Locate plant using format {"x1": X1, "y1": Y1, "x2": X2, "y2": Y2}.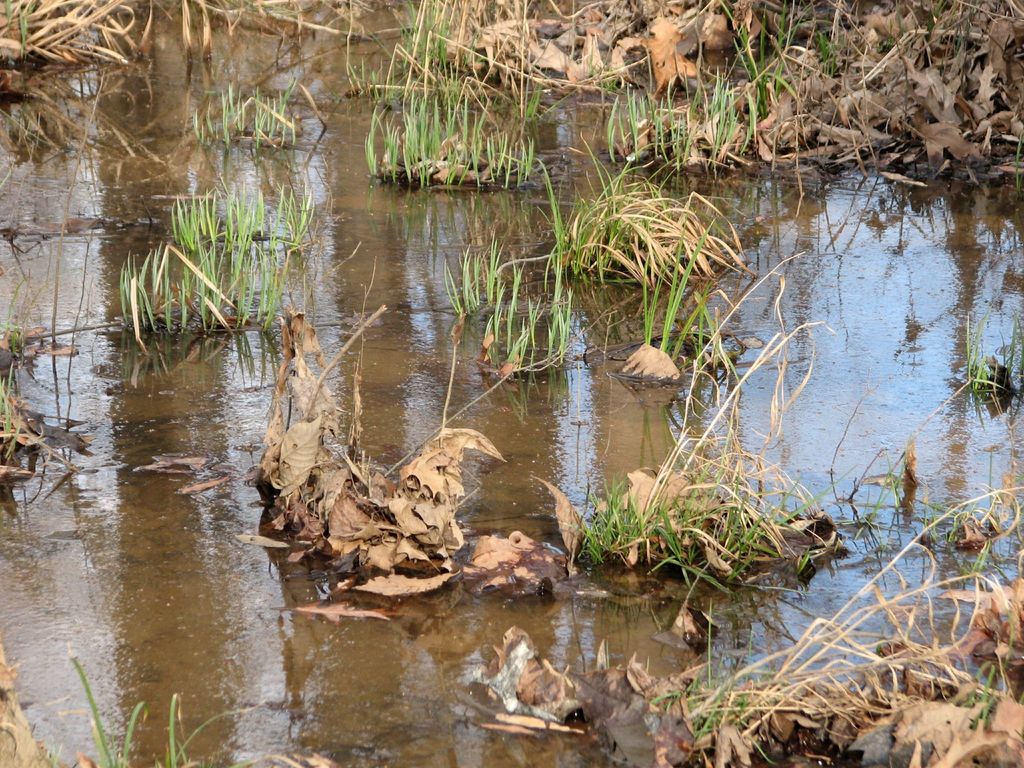
{"x1": 961, "y1": 308, "x2": 1023, "y2": 399}.
